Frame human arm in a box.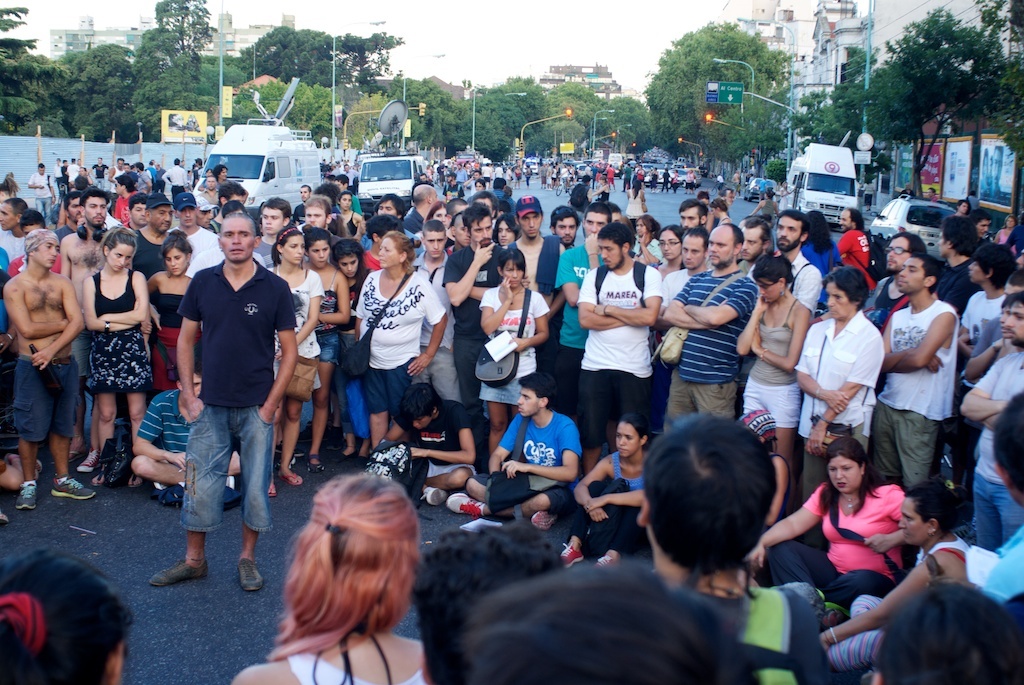
575, 271, 621, 331.
